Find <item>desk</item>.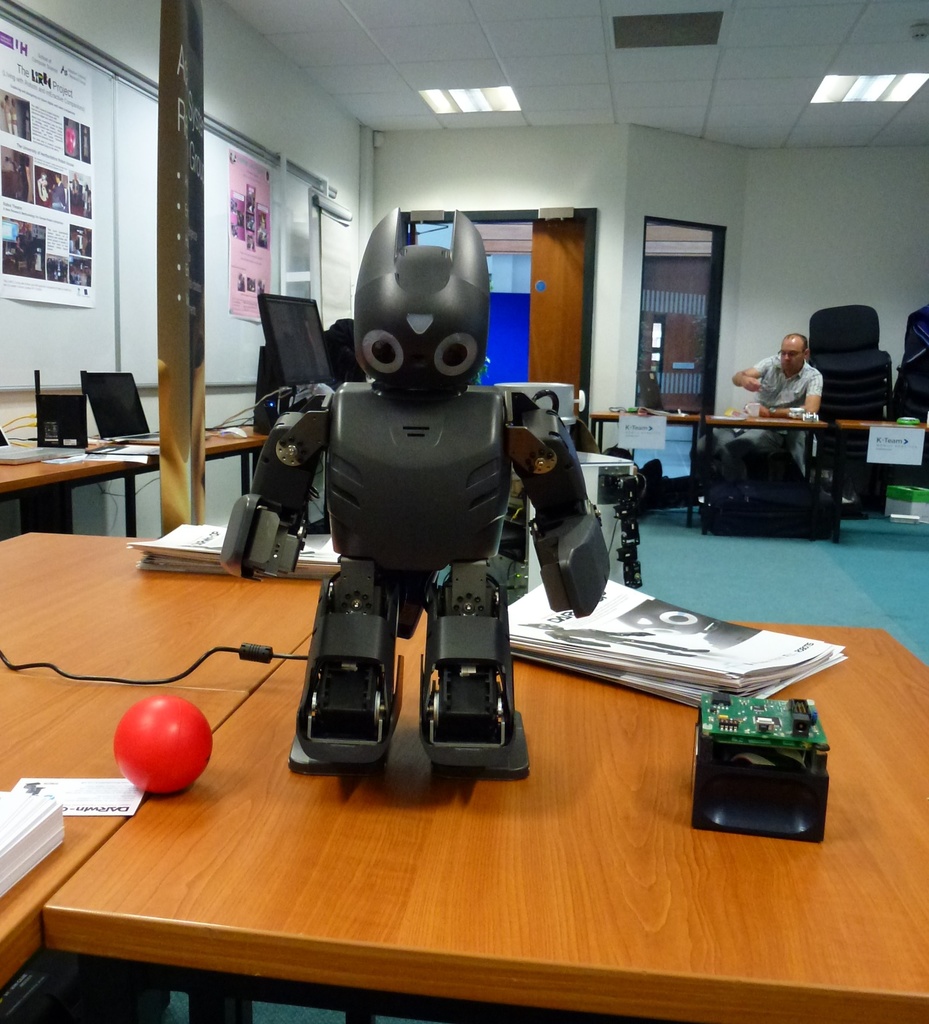
box=[40, 589, 928, 1023].
